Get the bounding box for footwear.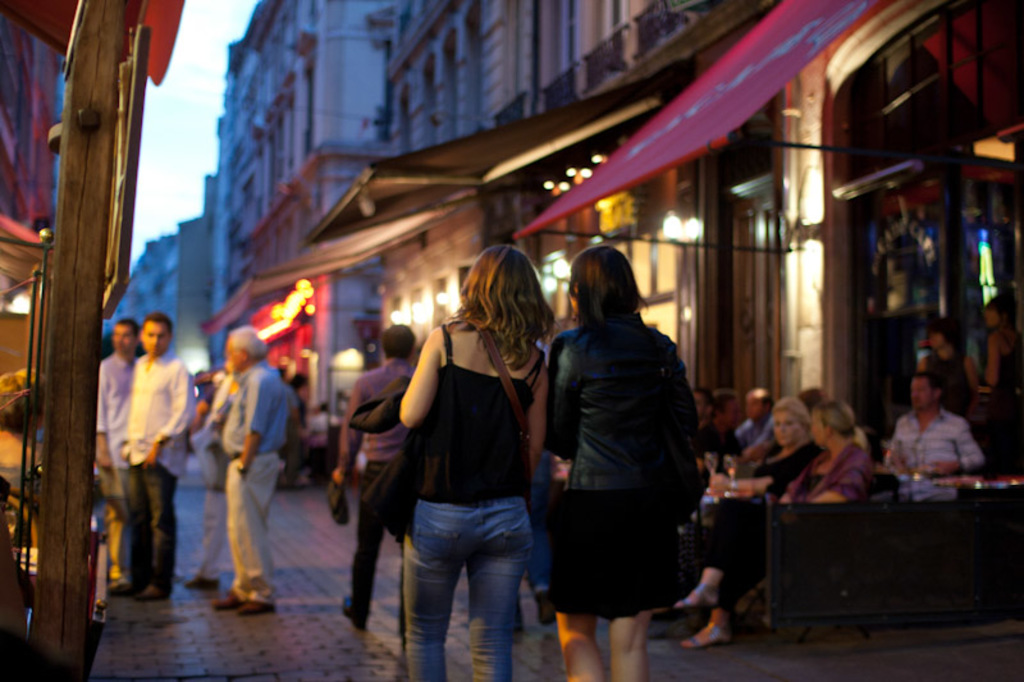
(x1=238, y1=596, x2=278, y2=613).
